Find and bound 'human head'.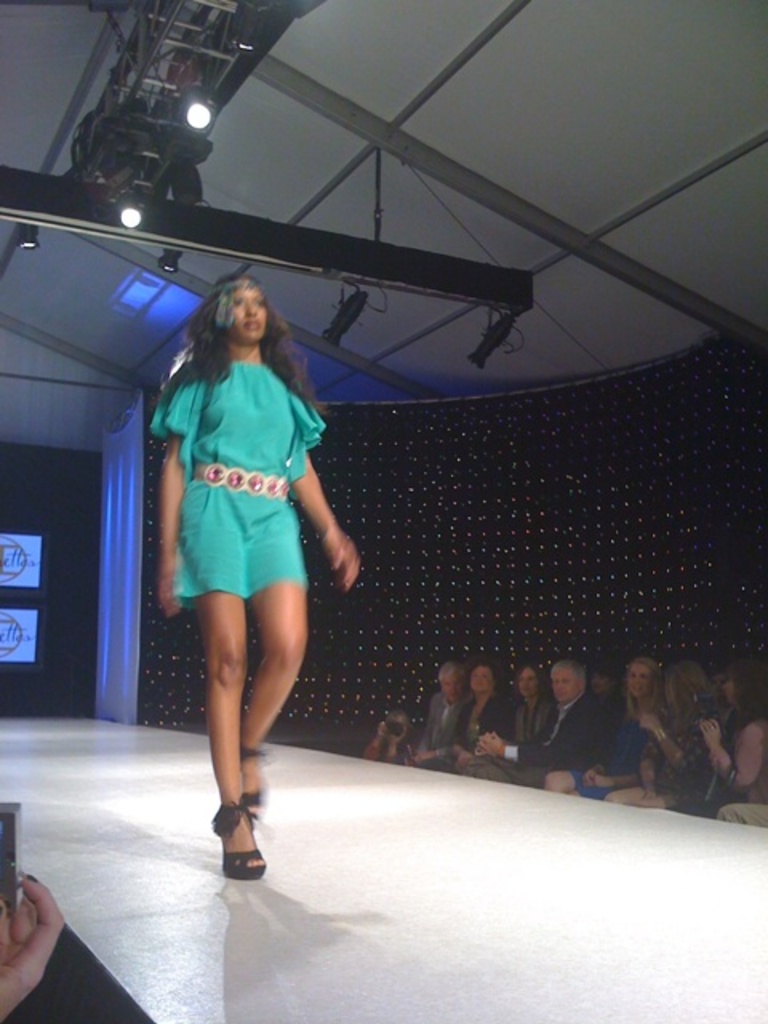
Bound: 626, 656, 659, 701.
